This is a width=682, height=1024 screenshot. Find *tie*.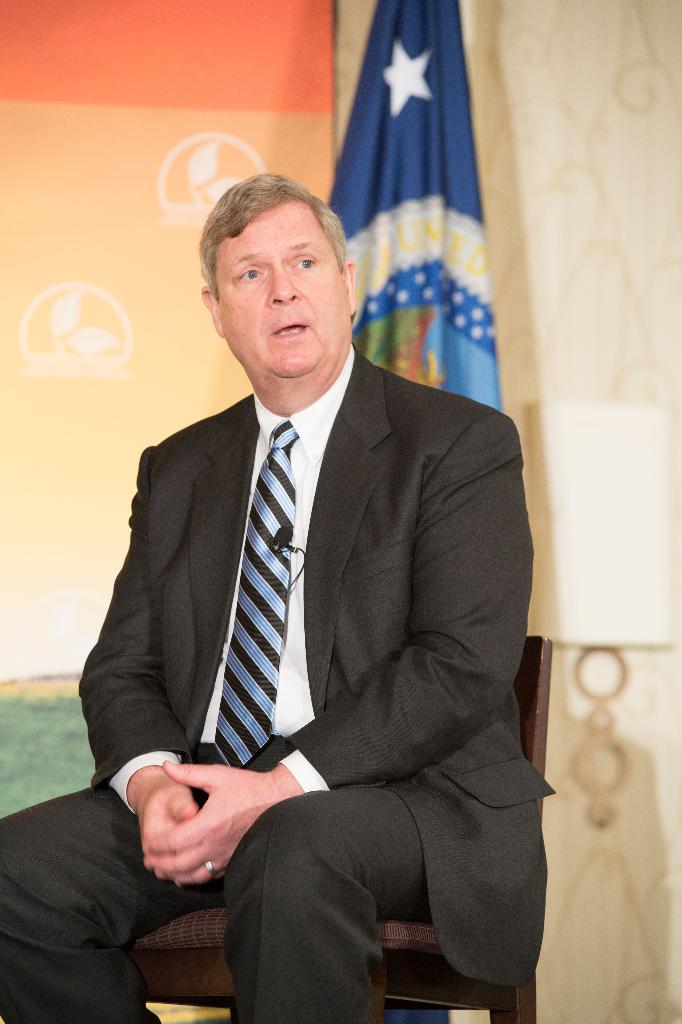
Bounding box: (211,417,298,772).
